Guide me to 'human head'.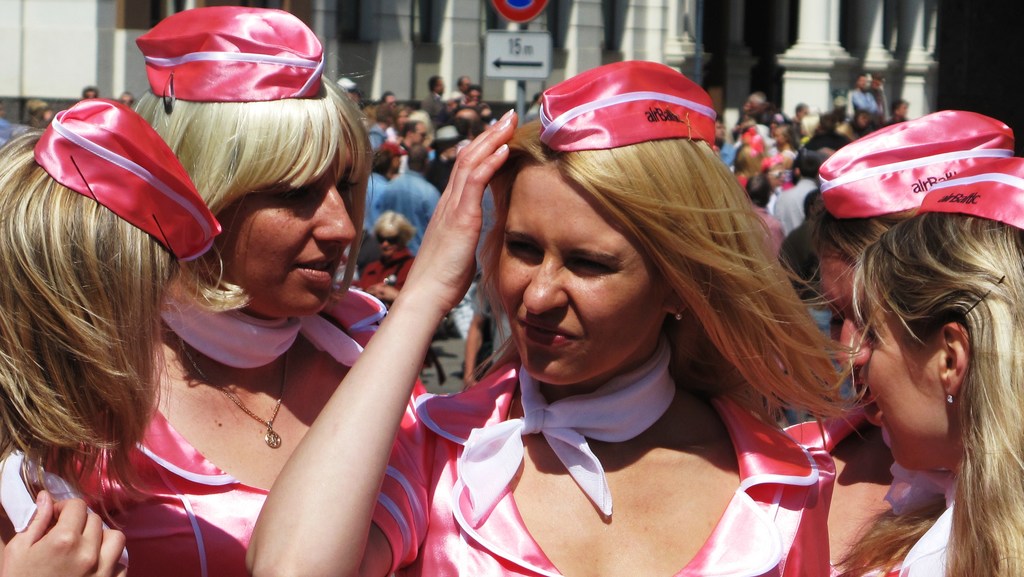
Guidance: region(23, 98, 49, 129).
